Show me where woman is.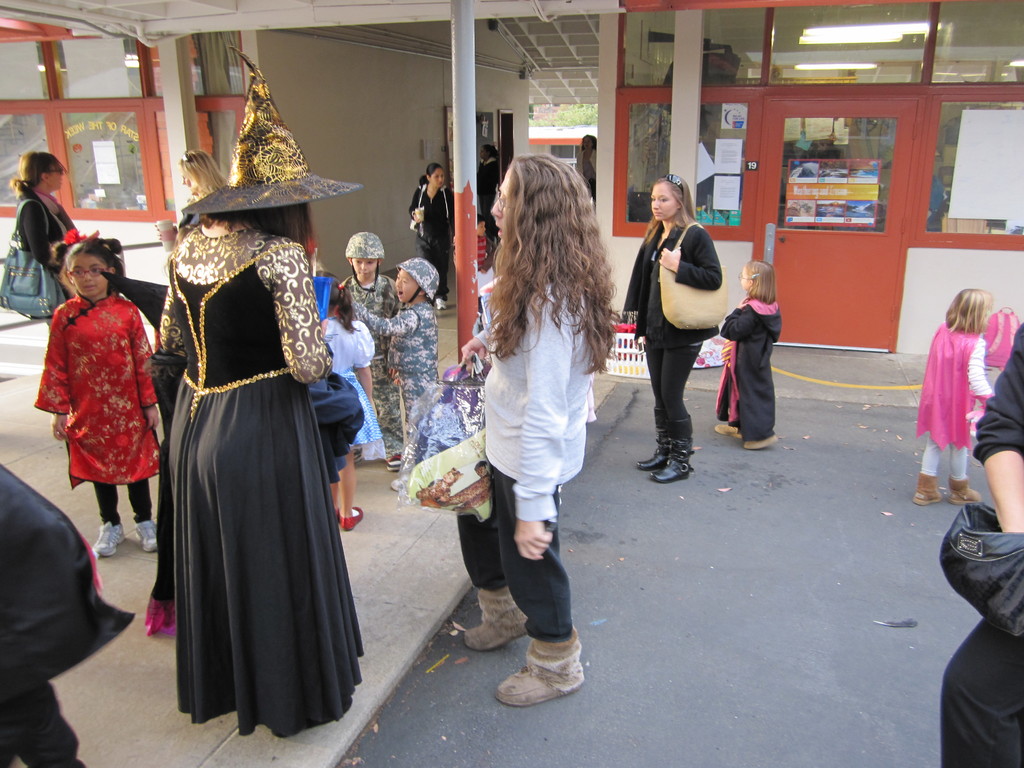
woman is at (572, 129, 599, 202).
